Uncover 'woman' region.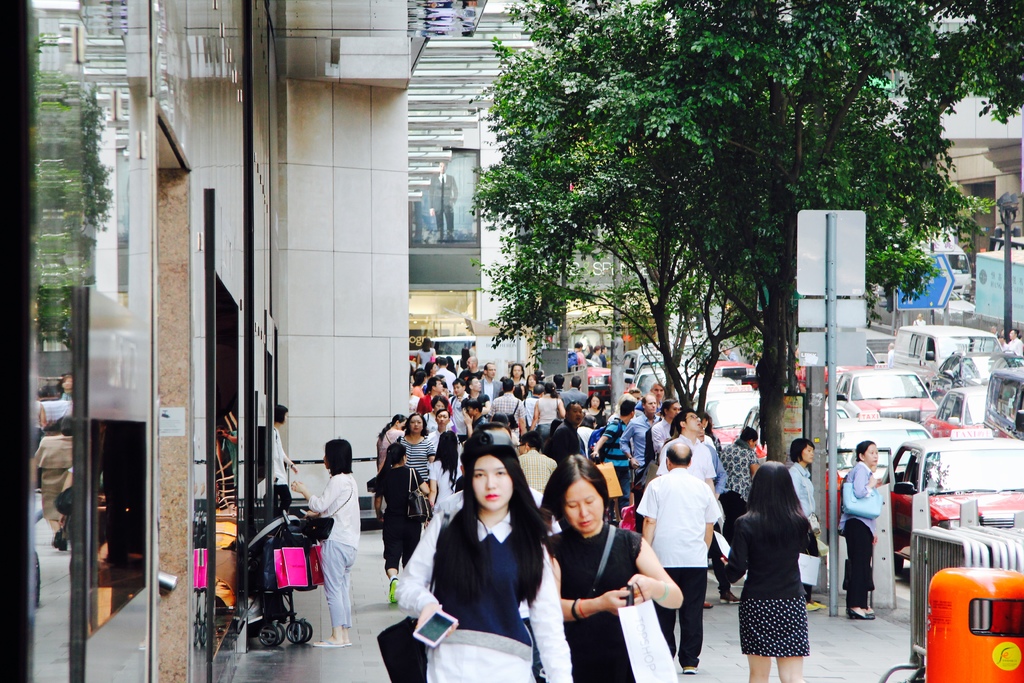
Uncovered: box=[733, 466, 845, 677].
